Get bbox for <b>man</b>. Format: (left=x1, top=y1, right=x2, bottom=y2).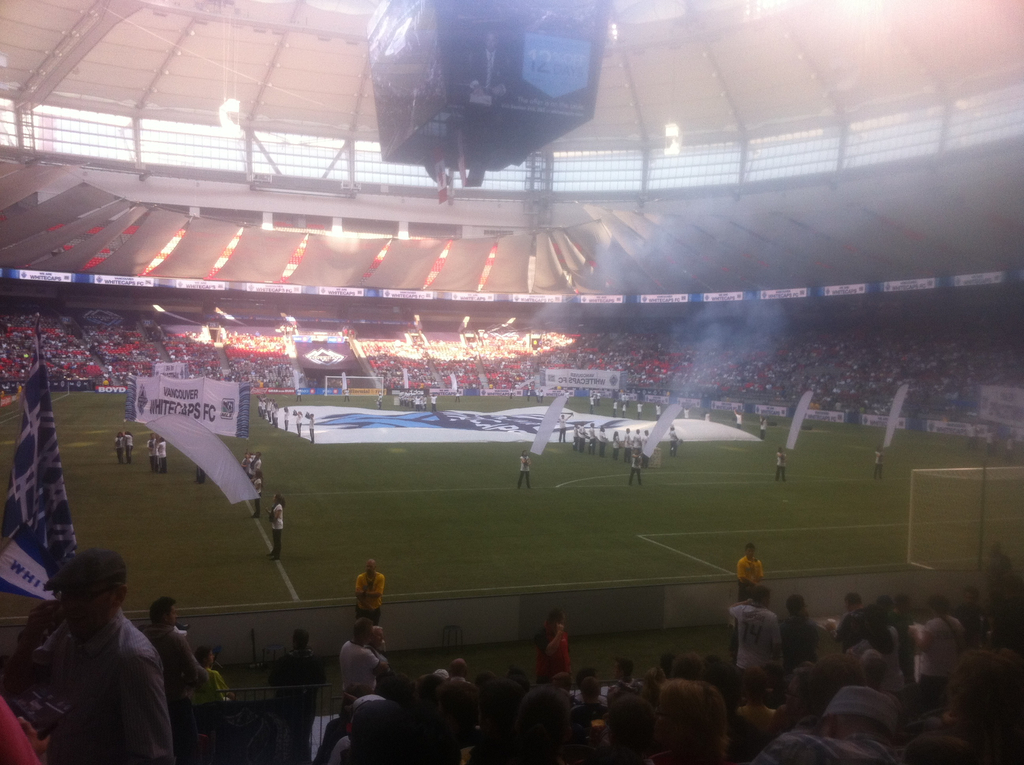
(left=268, top=629, right=326, bottom=699).
